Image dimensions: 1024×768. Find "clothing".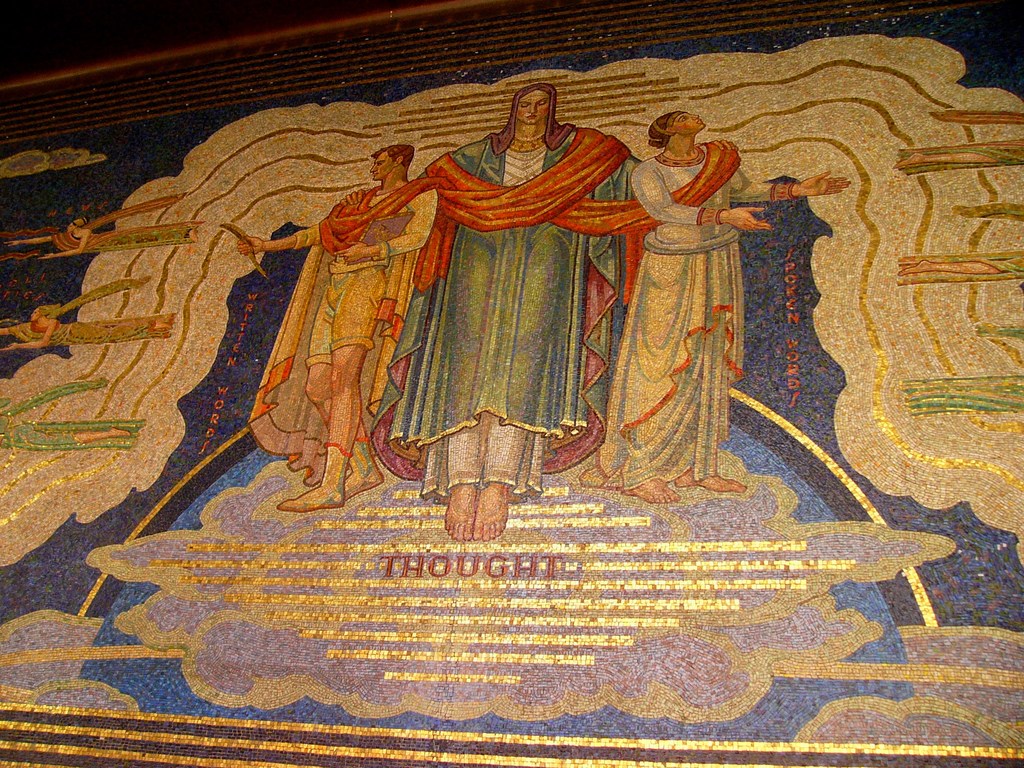
<bbox>971, 320, 1023, 336</bbox>.
